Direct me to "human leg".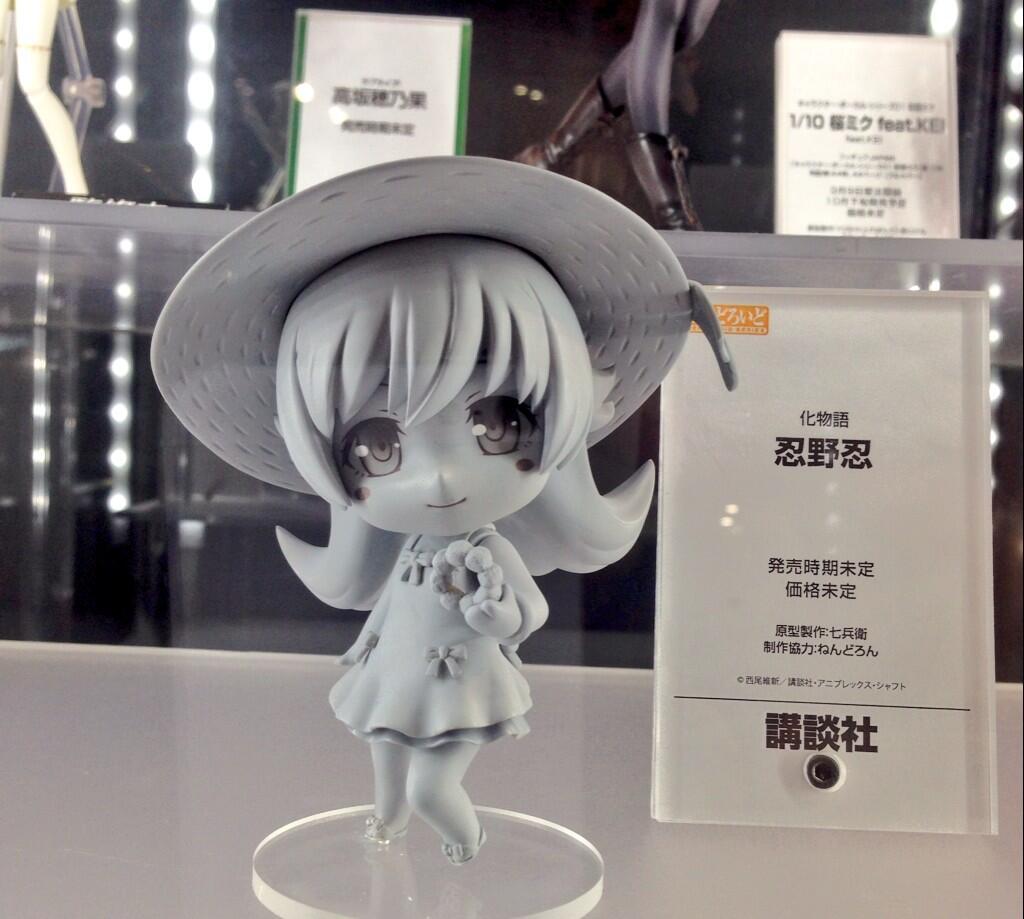
Direction: bbox=[407, 744, 490, 867].
